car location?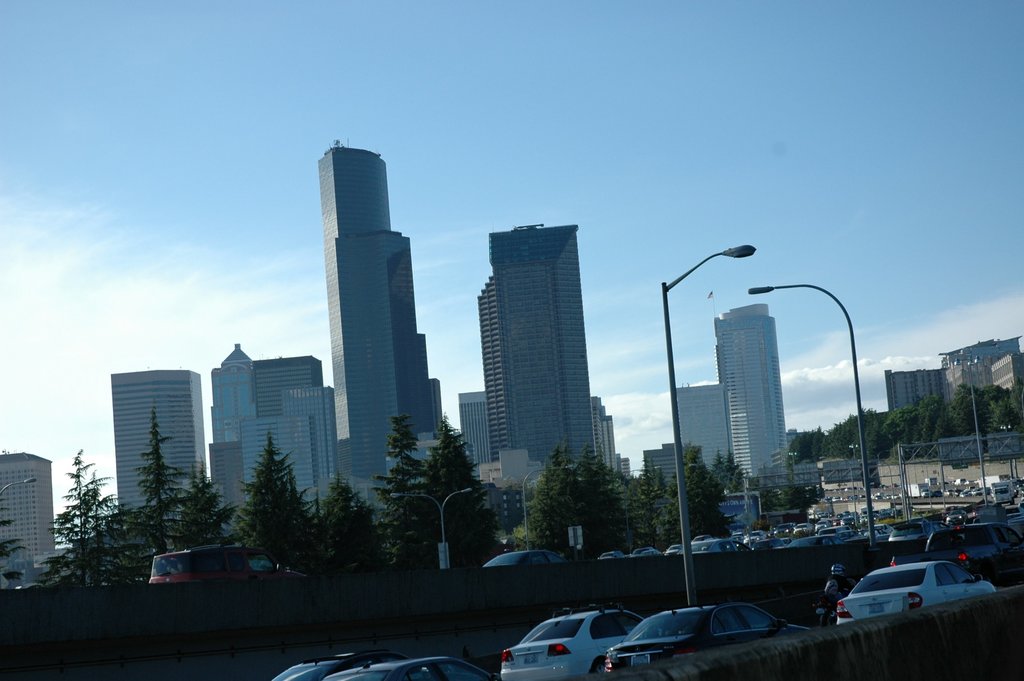
<bbox>503, 607, 637, 680</bbox>
